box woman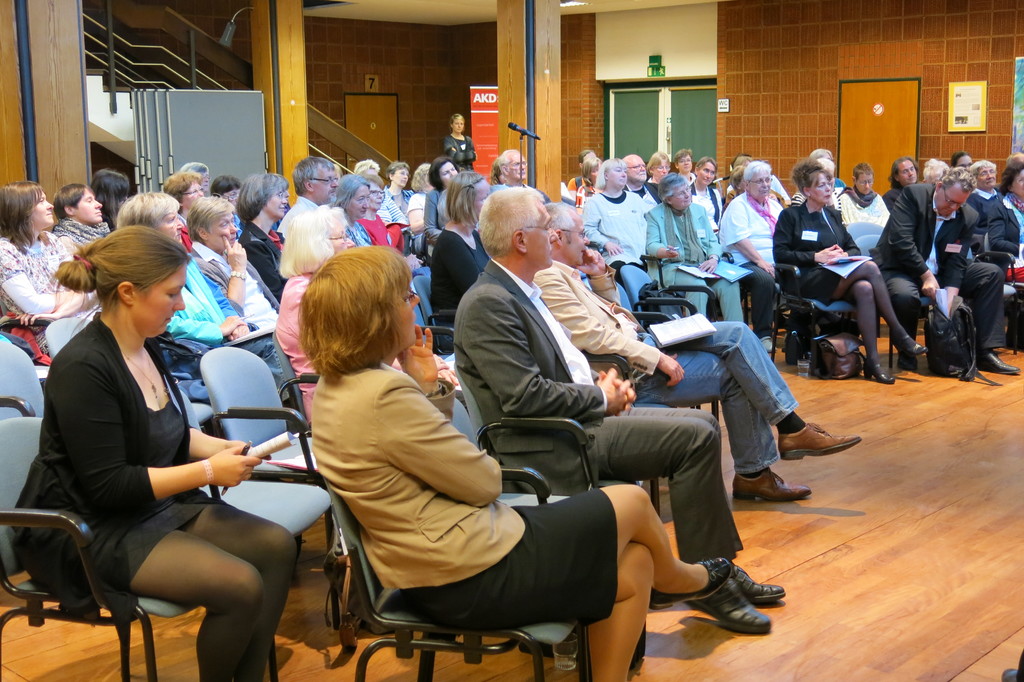
locate(0, 177, 80, 347)
